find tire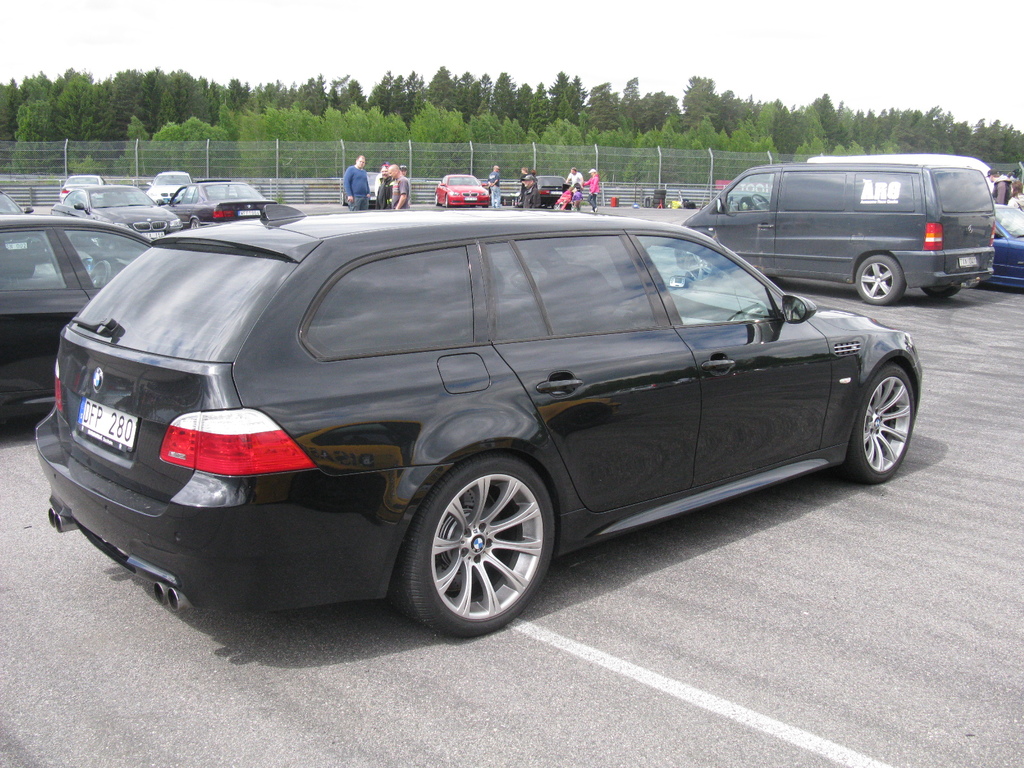
[left=922, top=285, right=960, bottom=298]
